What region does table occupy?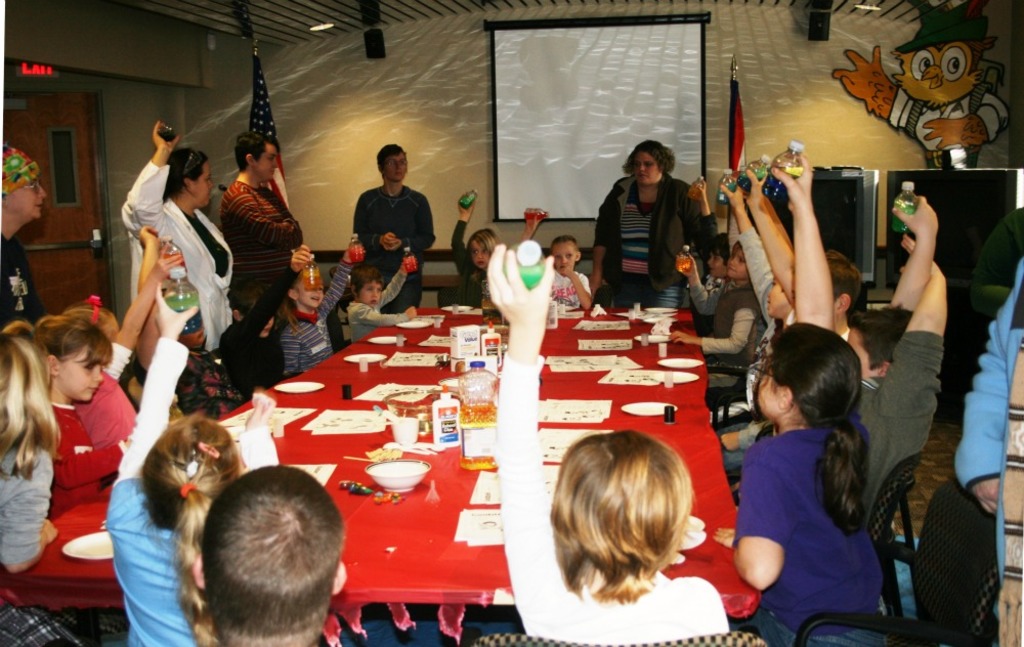
112:309:787:646.
